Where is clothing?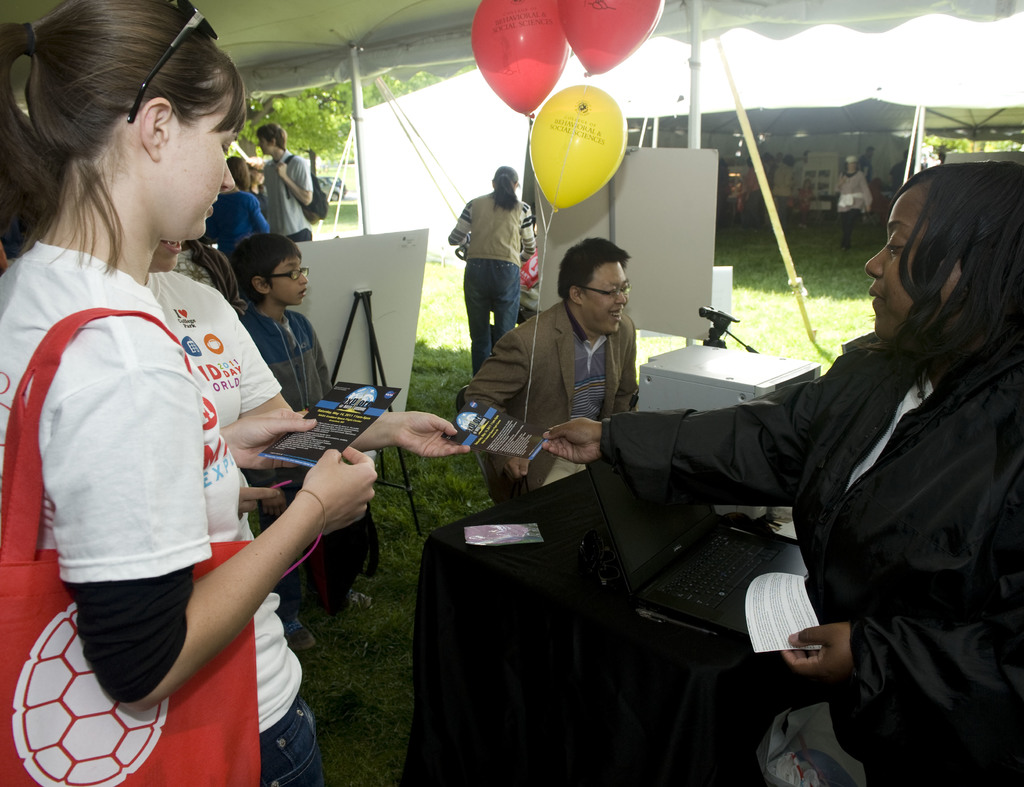
{"x1": 196, "y1": 189, "x2": 272, "y2": 251}.
